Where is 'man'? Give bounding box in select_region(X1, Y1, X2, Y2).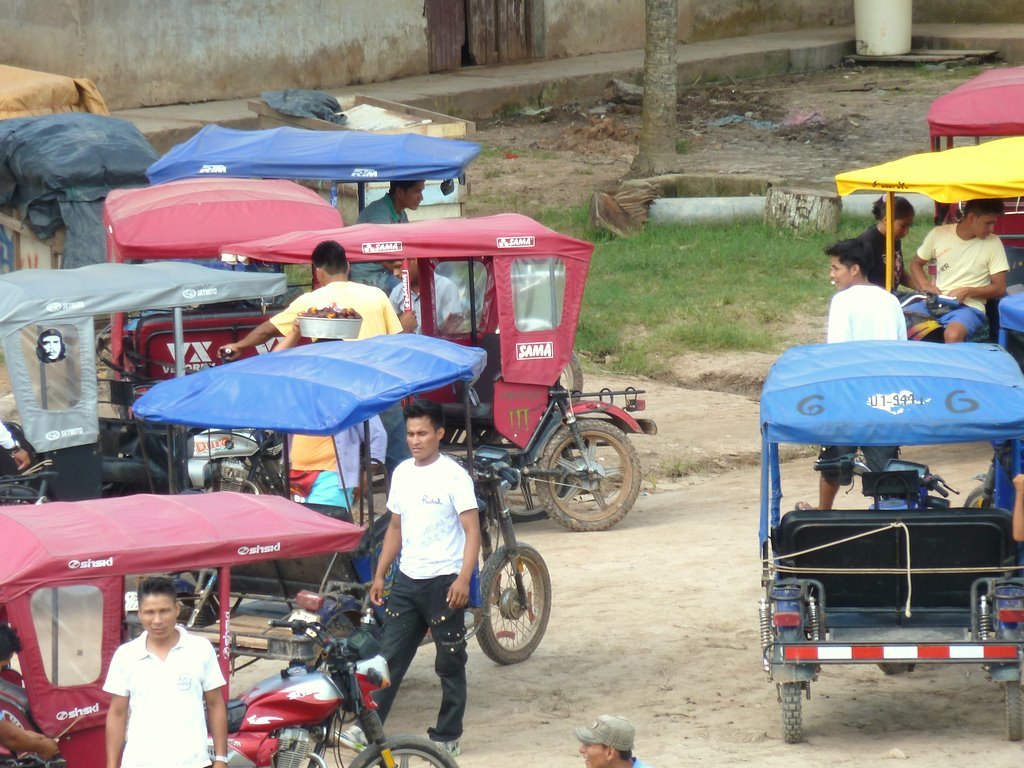
select_region(343, 177, 422, 294).
